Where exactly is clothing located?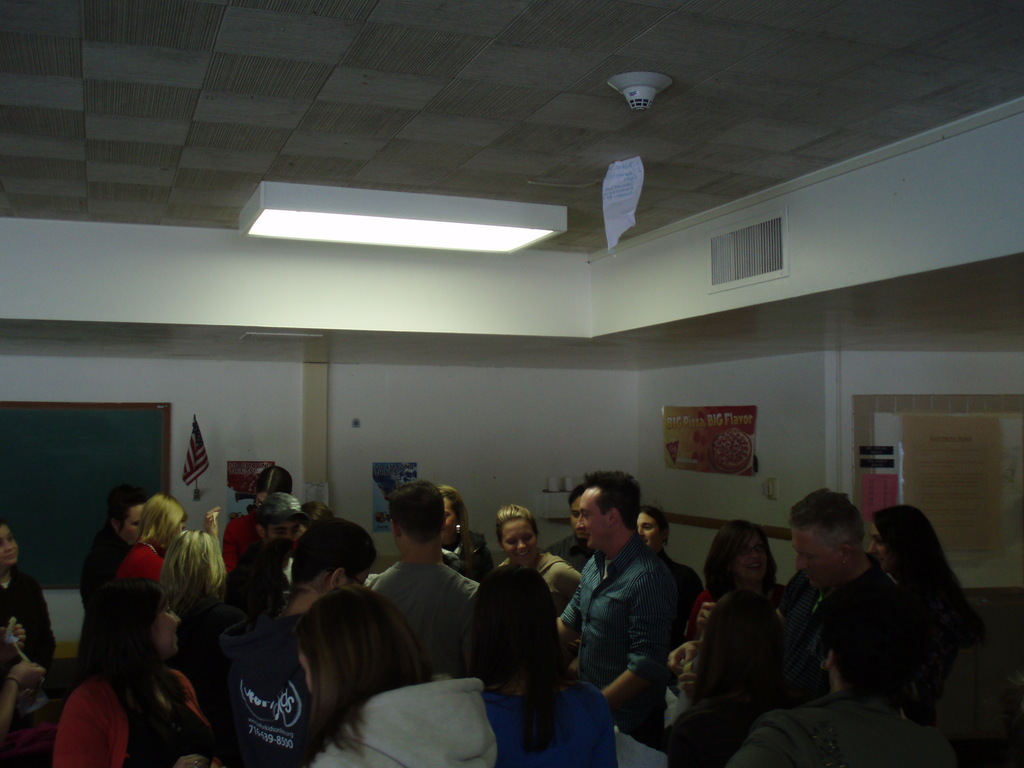
Its bounding box is (474, 676, 611, 767).
